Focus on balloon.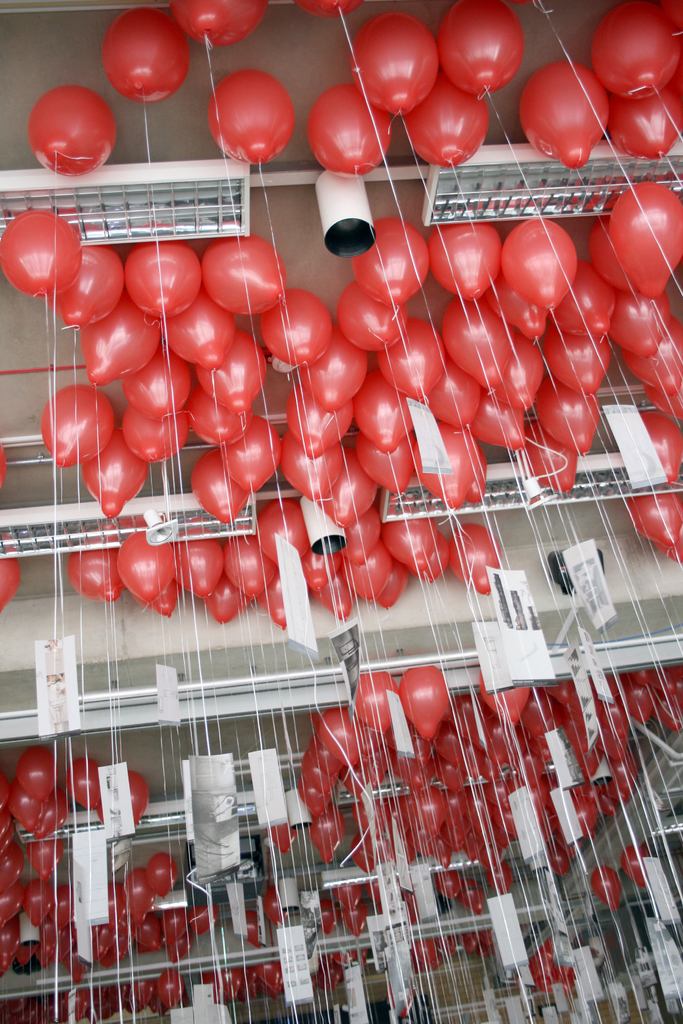
Focused at (left=240, top=910, right=263, bottom=948).
